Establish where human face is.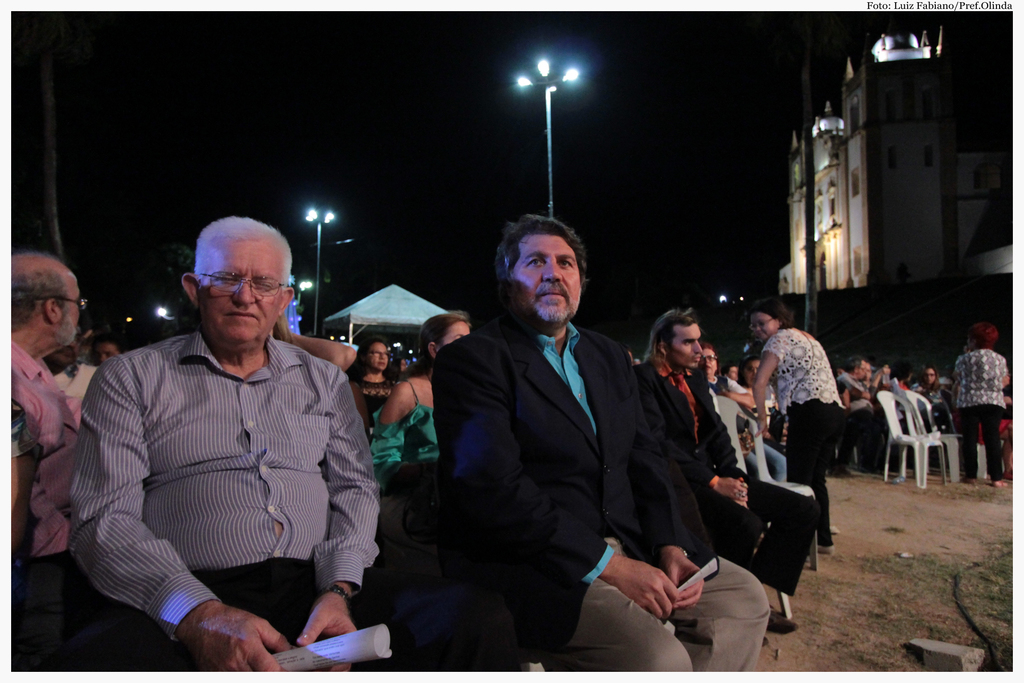
Established at left=740, top=360, right=762, bottom=390.
